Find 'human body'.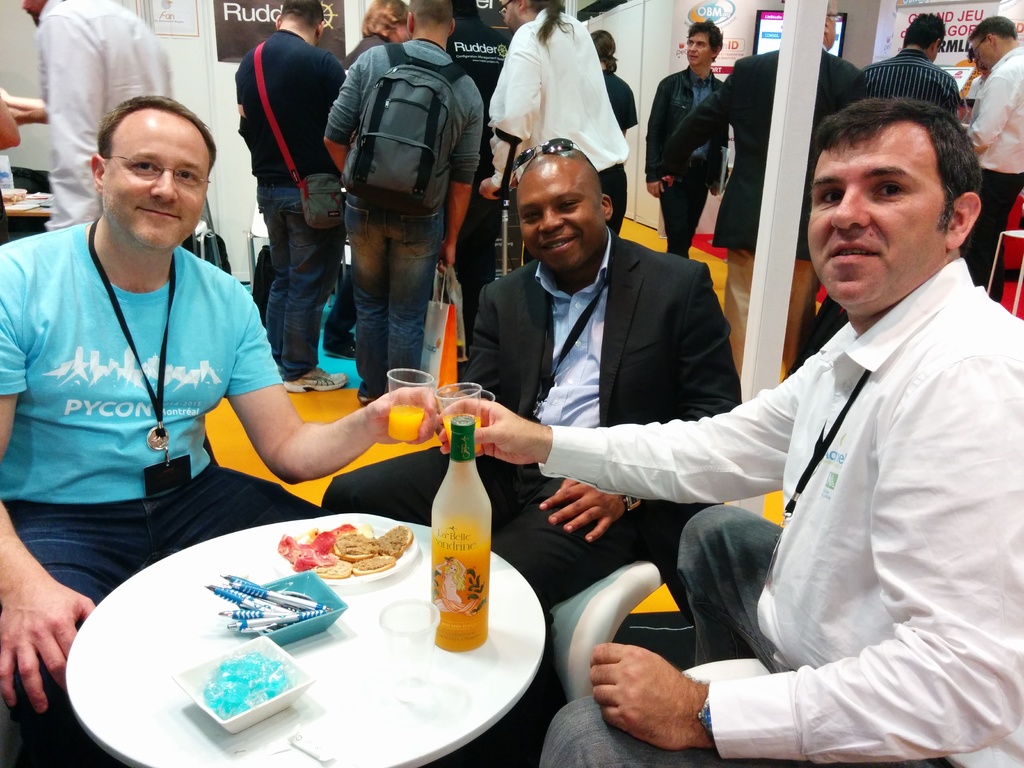
[580, 27, 640, 237].
